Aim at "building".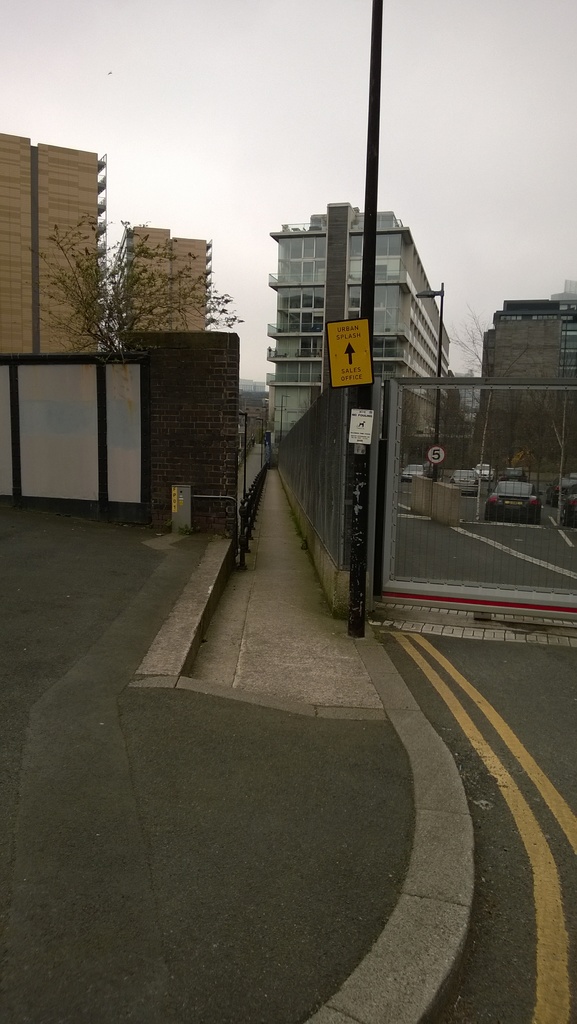
Aimed at region(126, 228, 211, 337).
